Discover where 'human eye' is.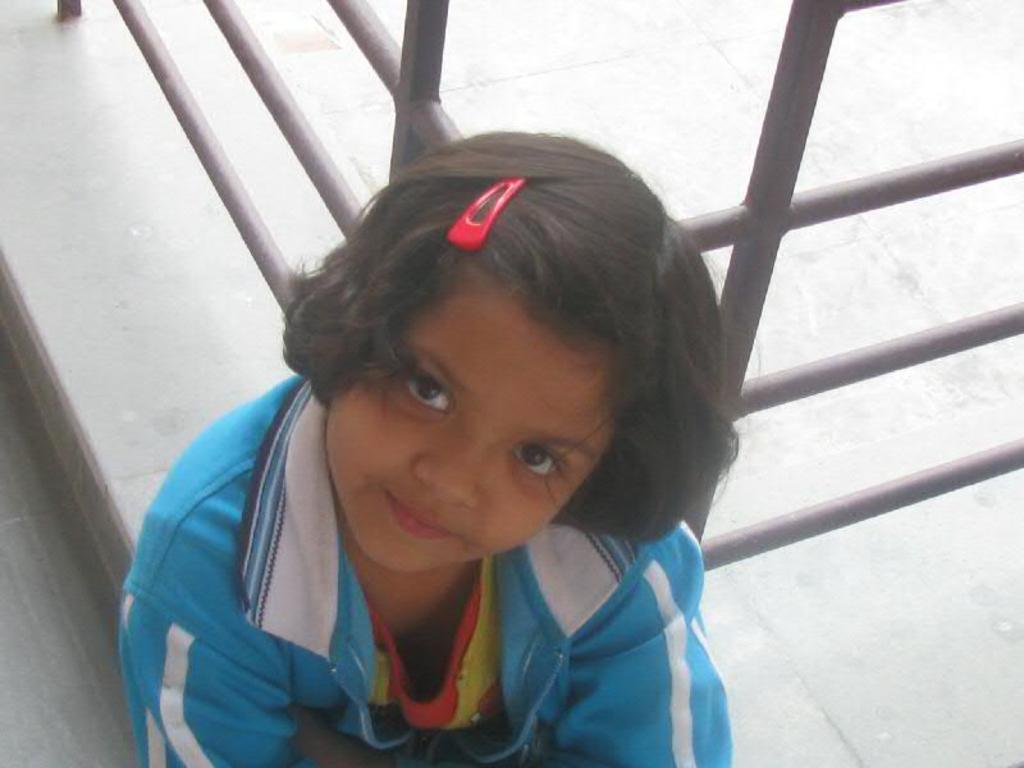
Discovered at x1=515 y1=442 x2=571 y2=483.
